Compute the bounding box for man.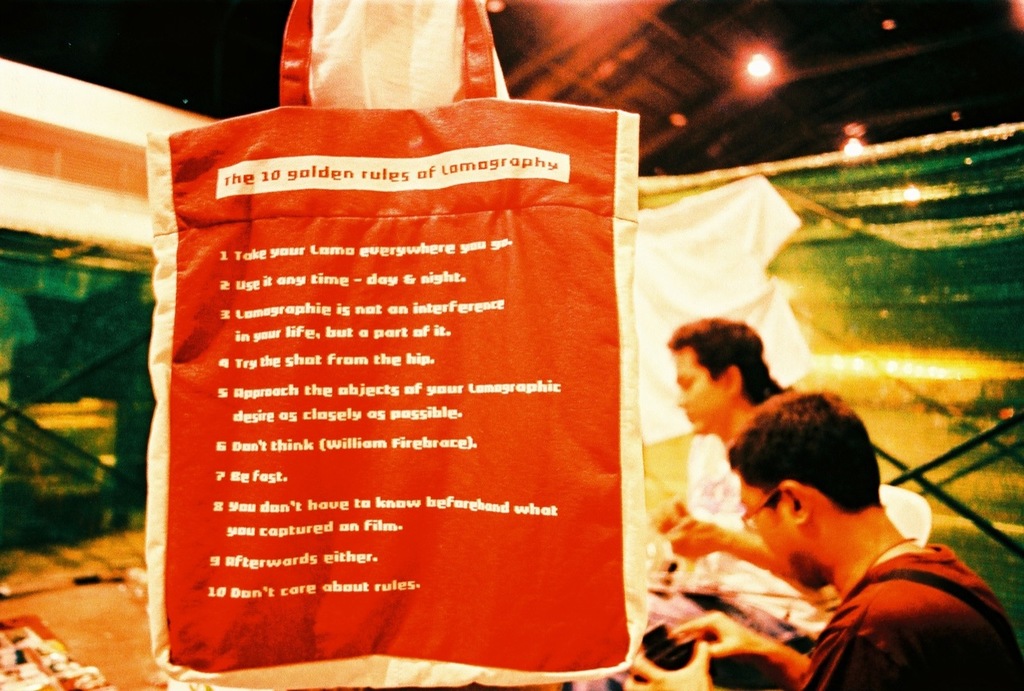
(652, 365, 974, 680).
